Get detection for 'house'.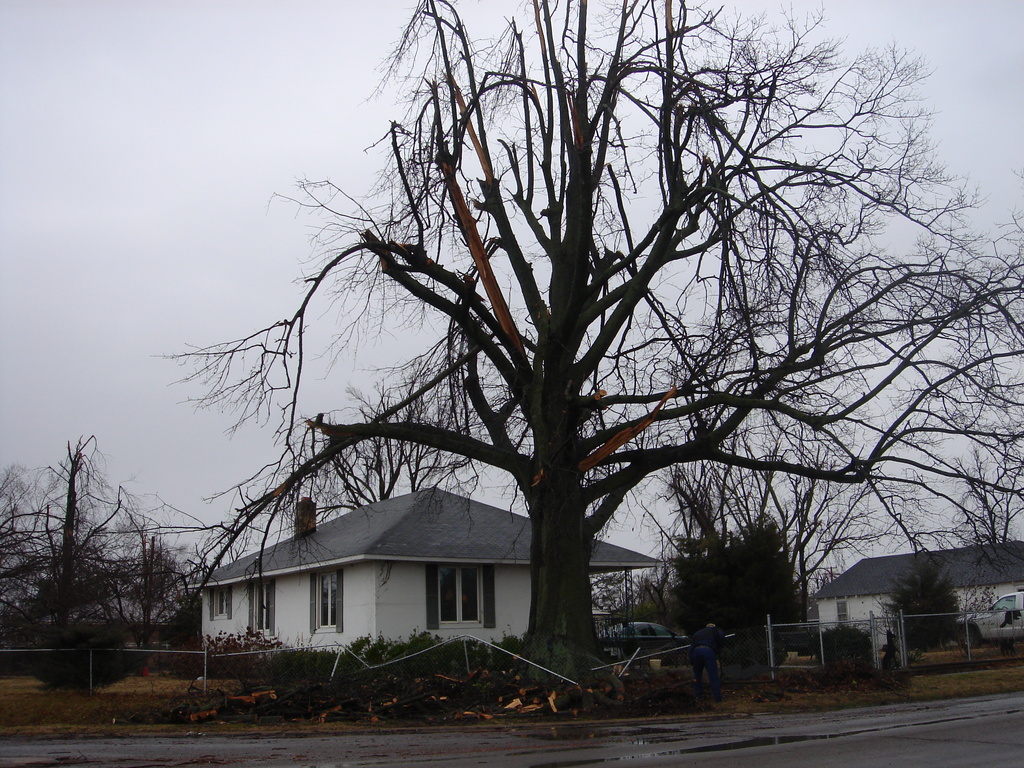
Detection: 801 538 1021 663.
